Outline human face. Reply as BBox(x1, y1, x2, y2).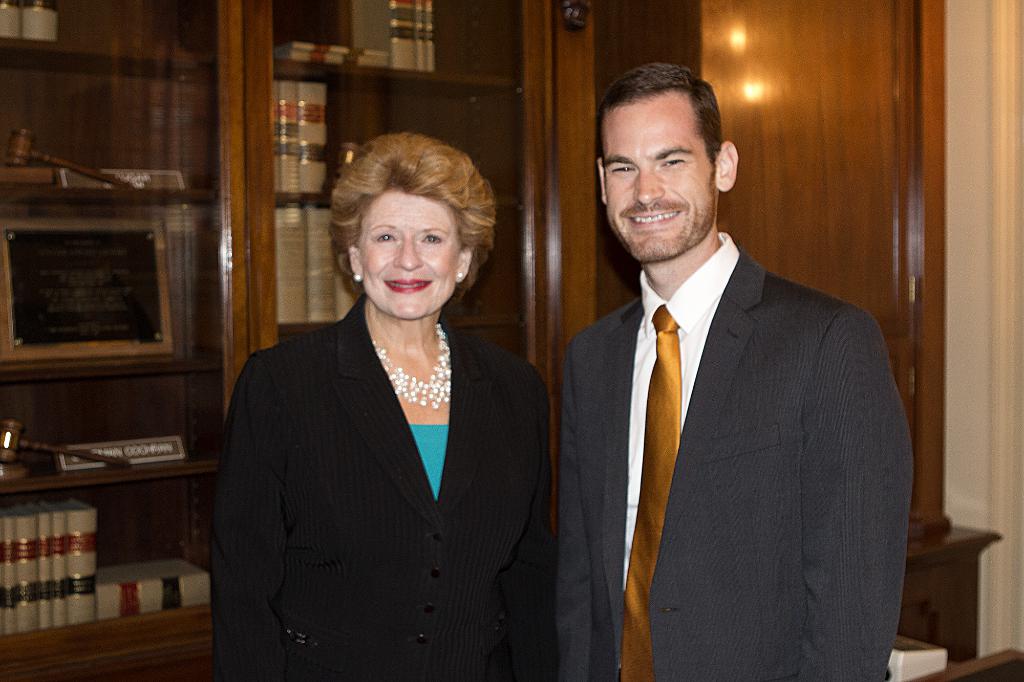
BBox(602, 117, 708, 255).
